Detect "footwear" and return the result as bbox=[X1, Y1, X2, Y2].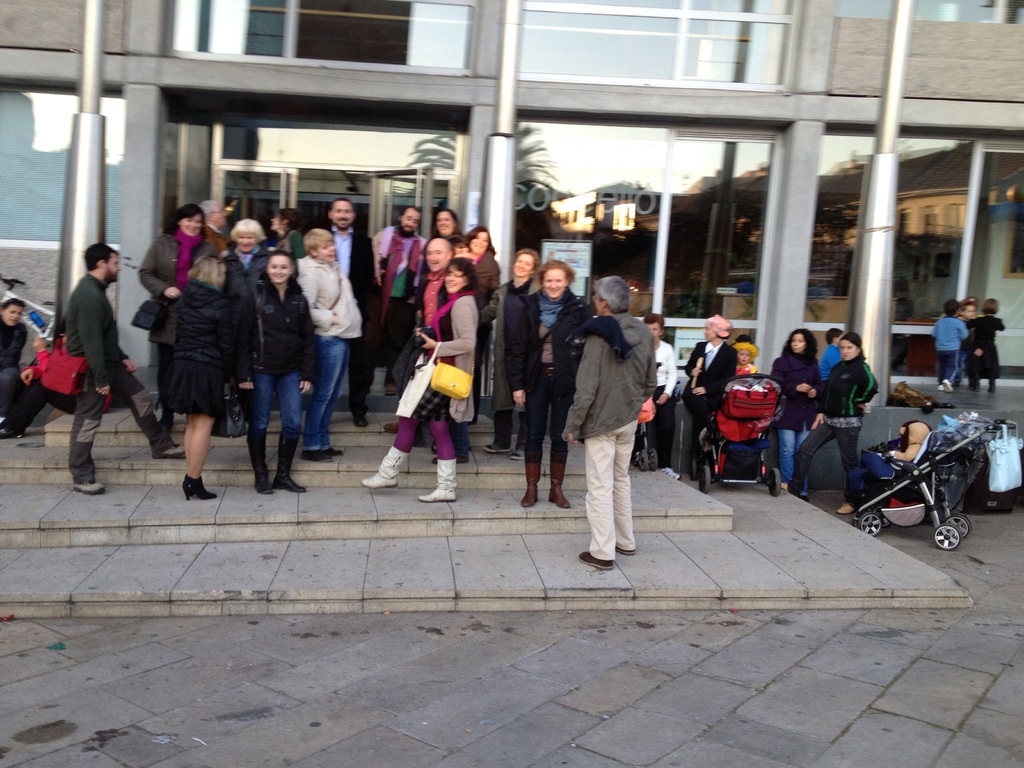
bbox=[244, 426, 280, 497].
